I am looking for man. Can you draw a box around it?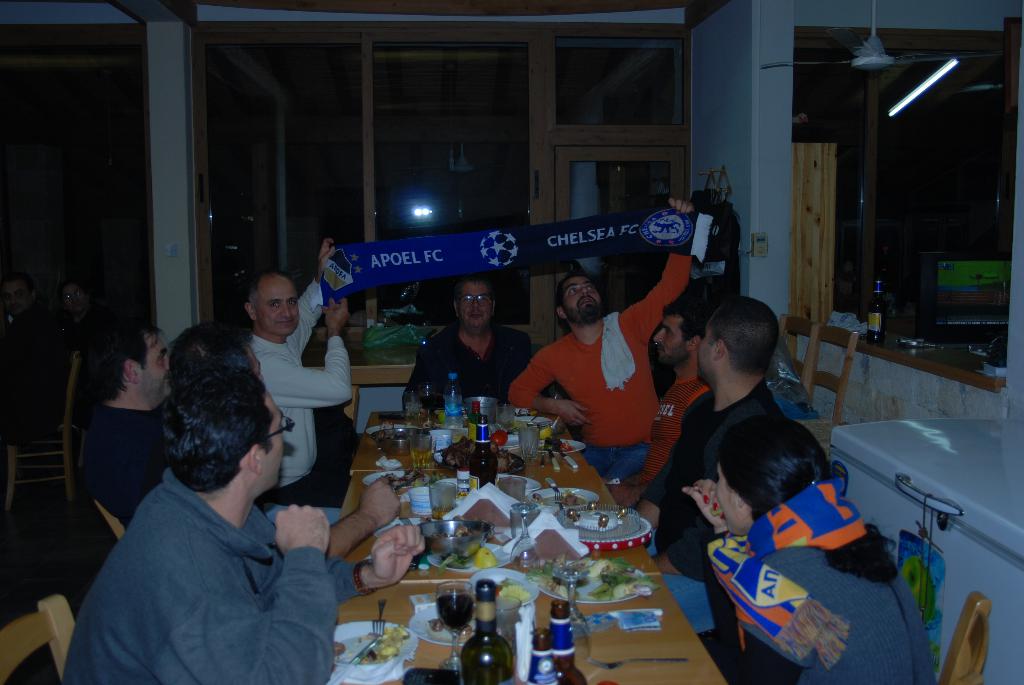
Sure, the bounding box is box=[504, 190, 692, 400].
